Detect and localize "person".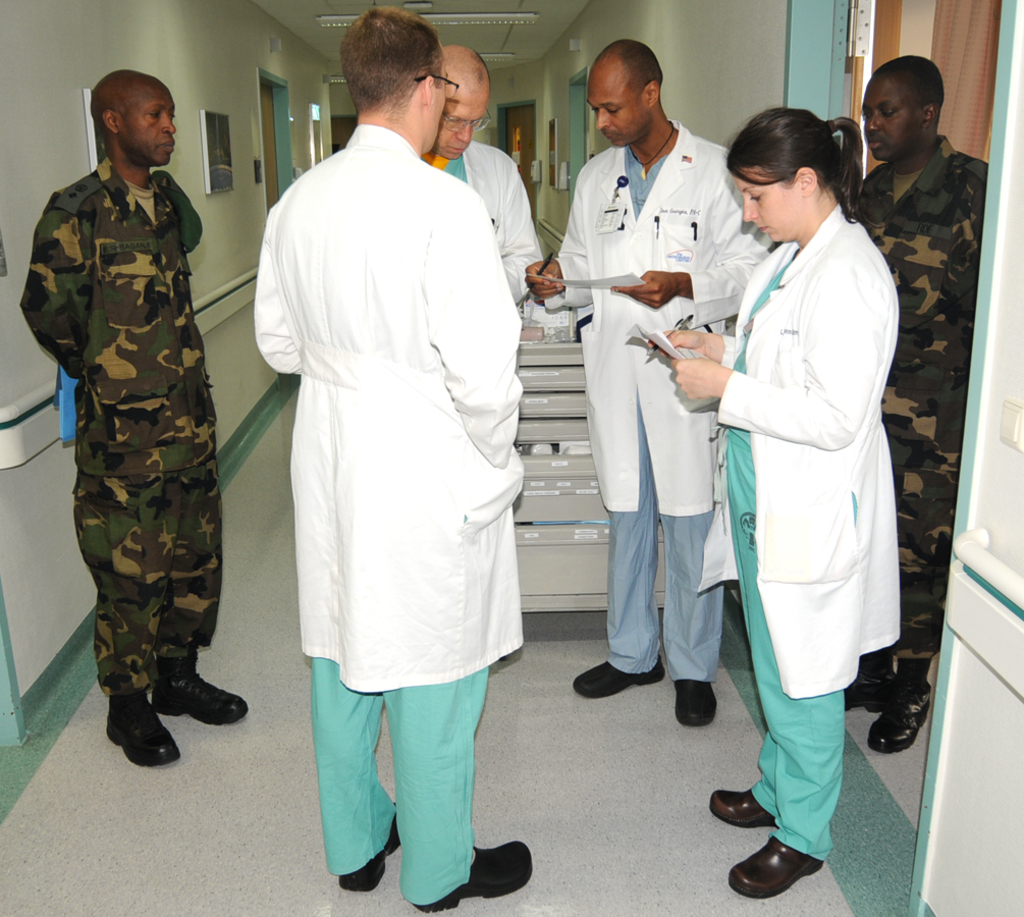
Localized at pyautogui.locateOnScreen(254, 3, 537, 914).
